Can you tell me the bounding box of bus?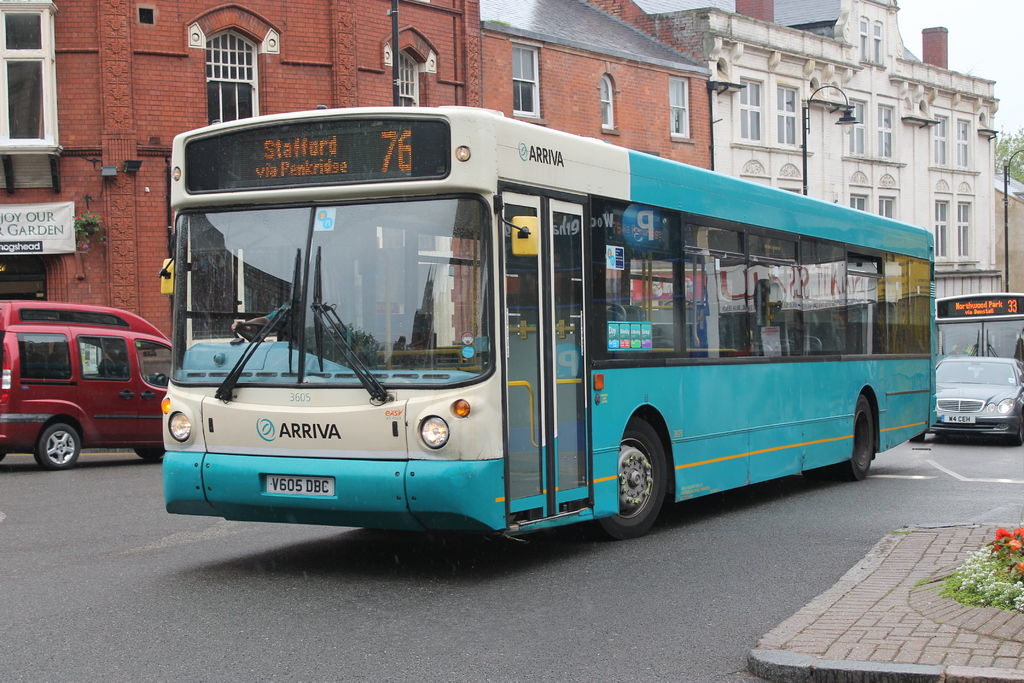
934,294,1023,370.
